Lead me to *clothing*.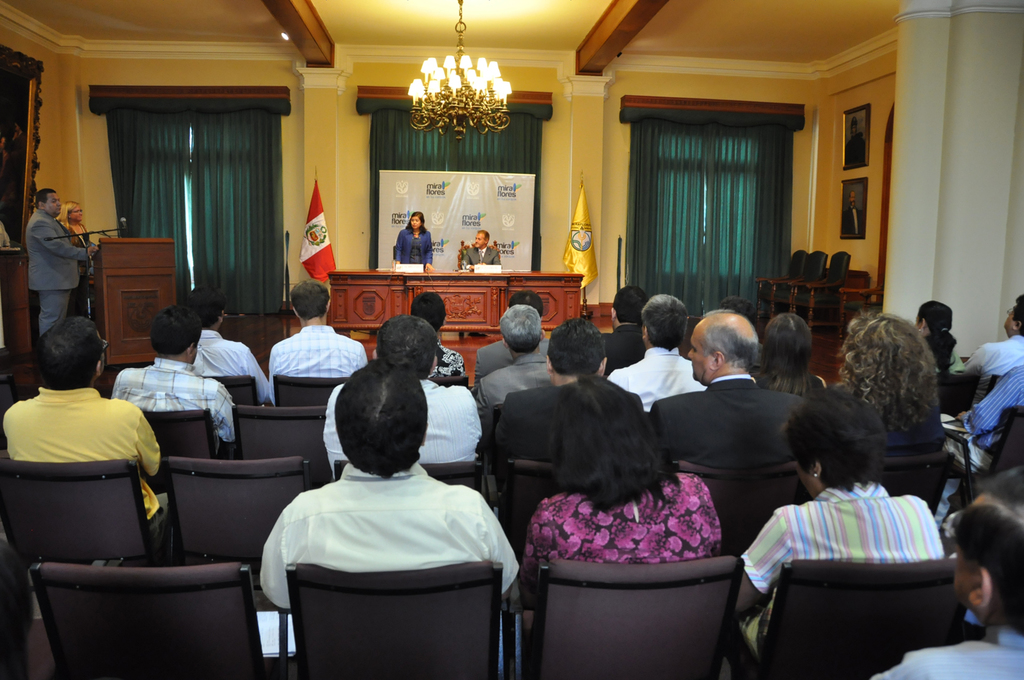
Lead to x1=937 y1=370 x2=1021 y2=526.
